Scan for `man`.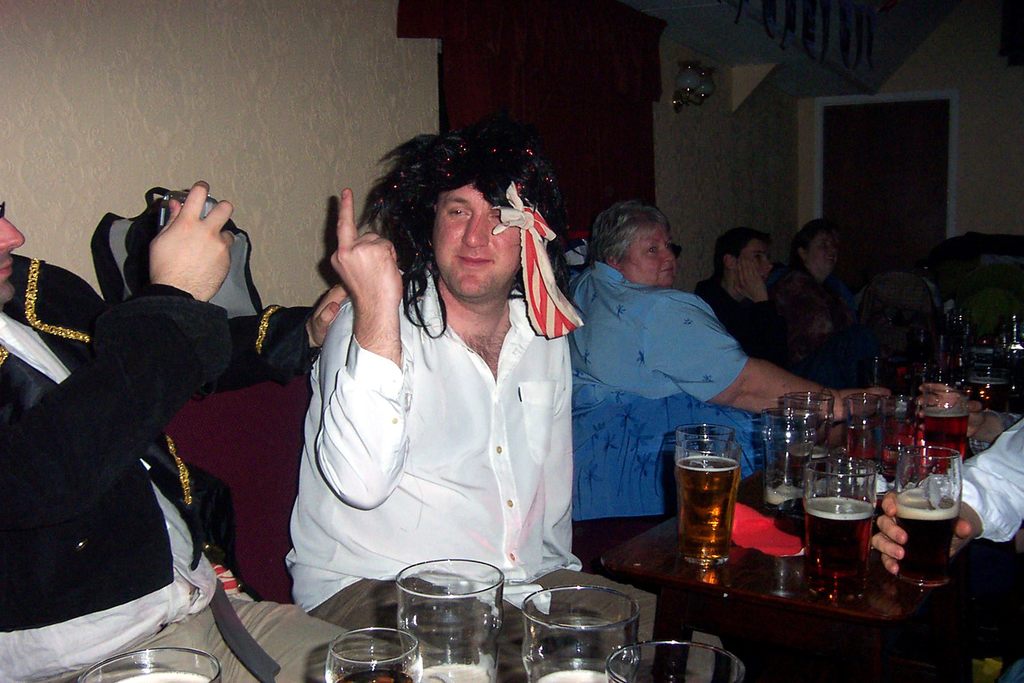
Scan result: bbox=[275, 130, 598, 633].
